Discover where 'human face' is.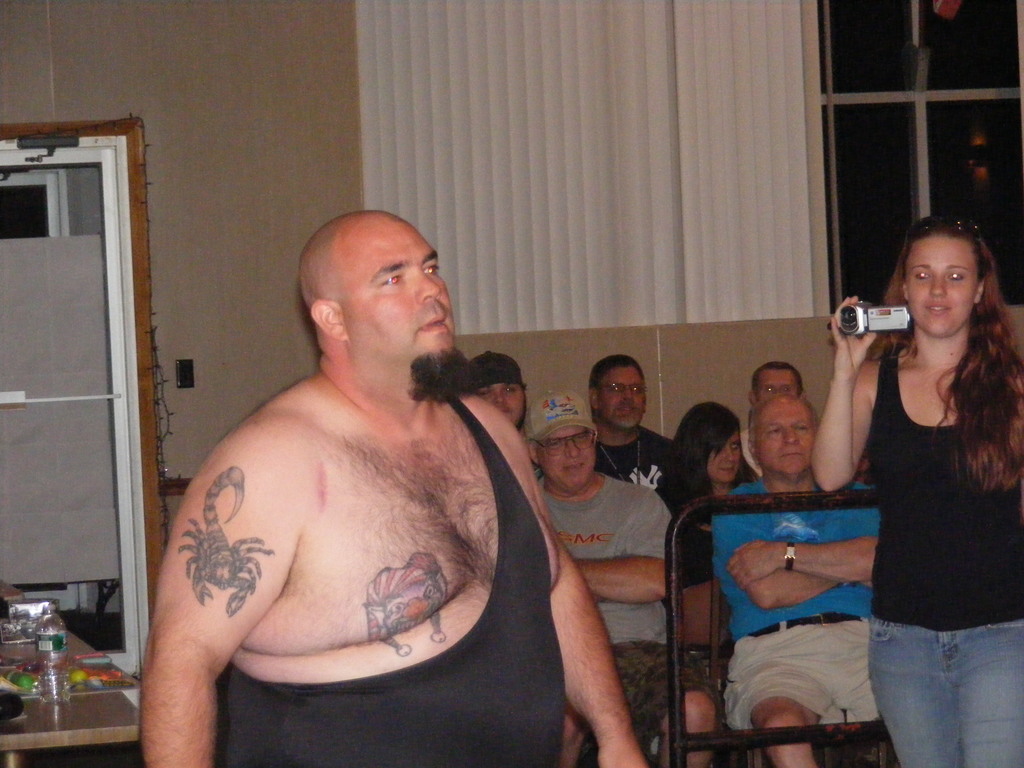
Discovered at (x1=336, y1=216, x2=447, y2=396).
